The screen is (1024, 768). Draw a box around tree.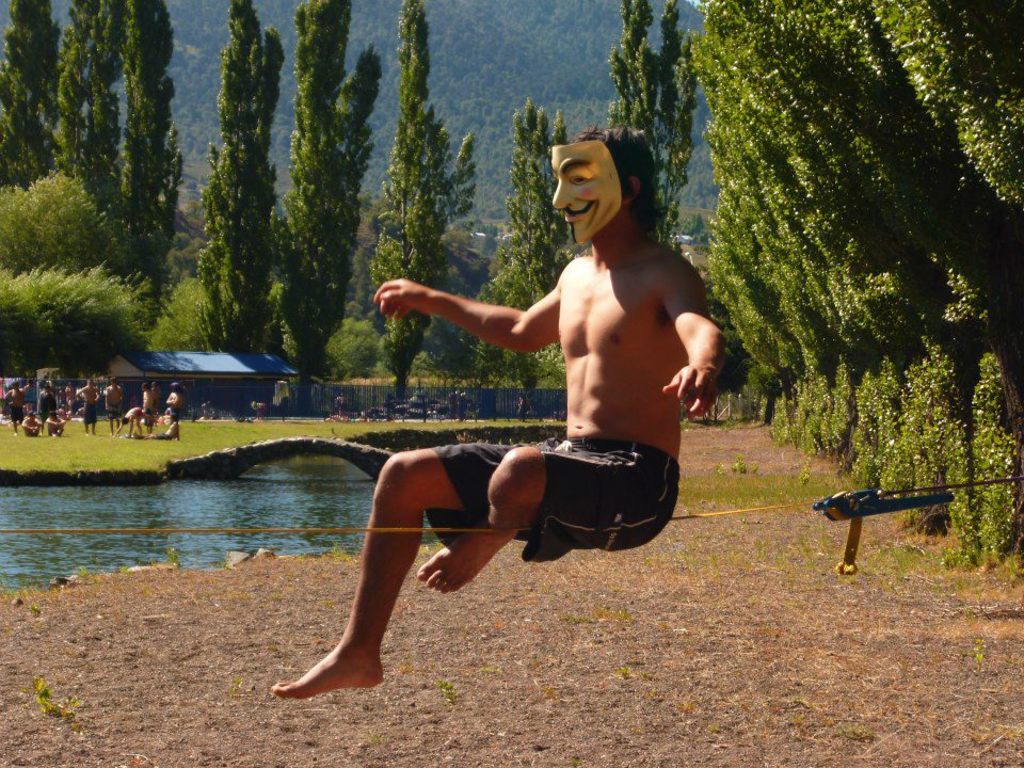
select_region(590, 0, 714, 266).
